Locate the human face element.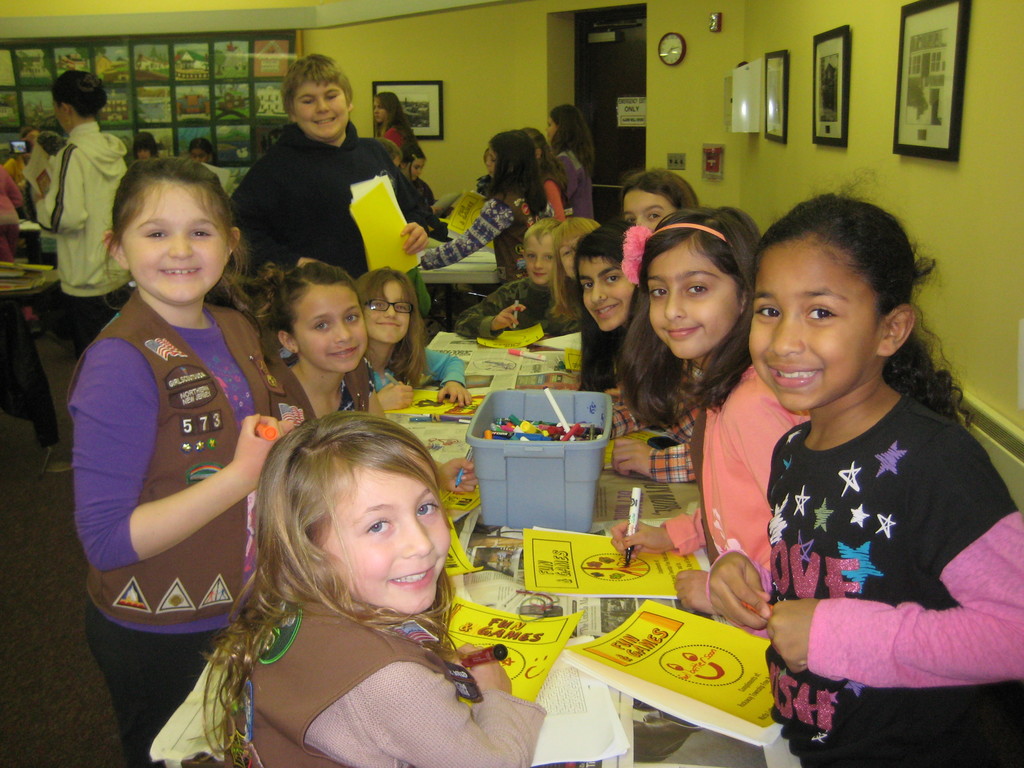
Element bbox: {"left": 364, "top": 280, "right": 410, "bottom": 346}.
